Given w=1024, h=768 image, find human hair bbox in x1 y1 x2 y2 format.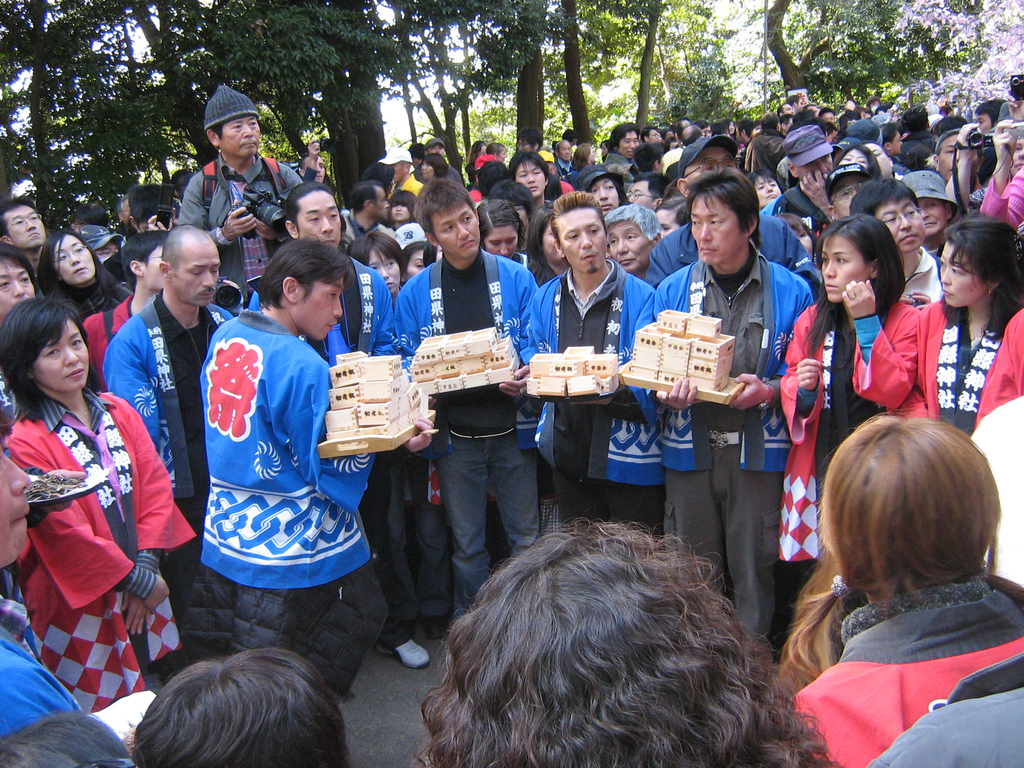
131 647 350 767.
